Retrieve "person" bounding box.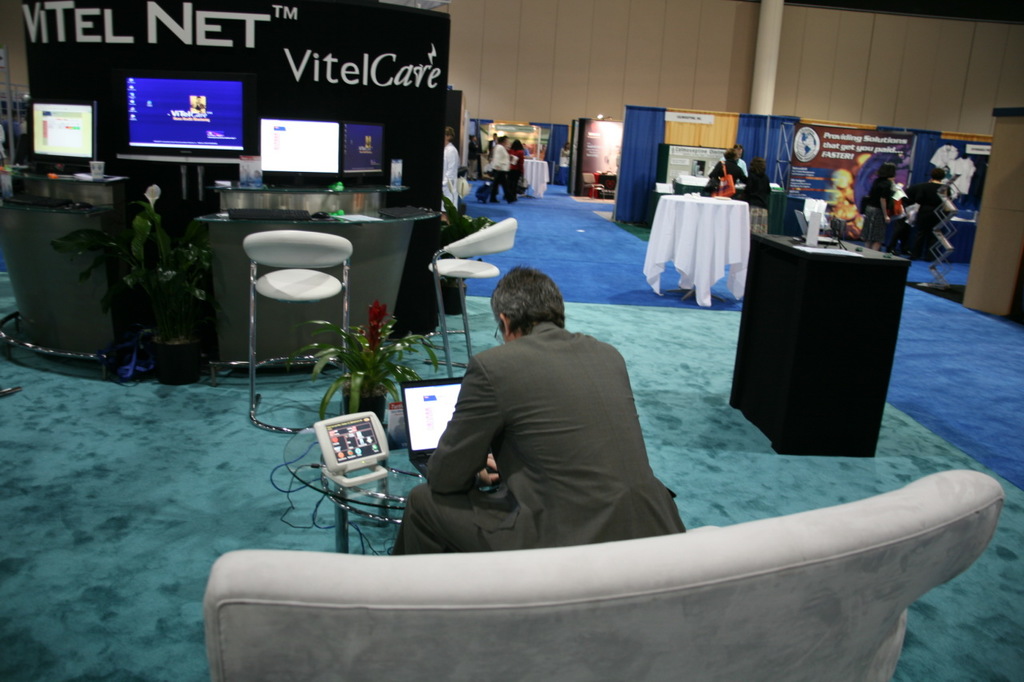
Bounding box: BBox(910, 168, 958, 261).
